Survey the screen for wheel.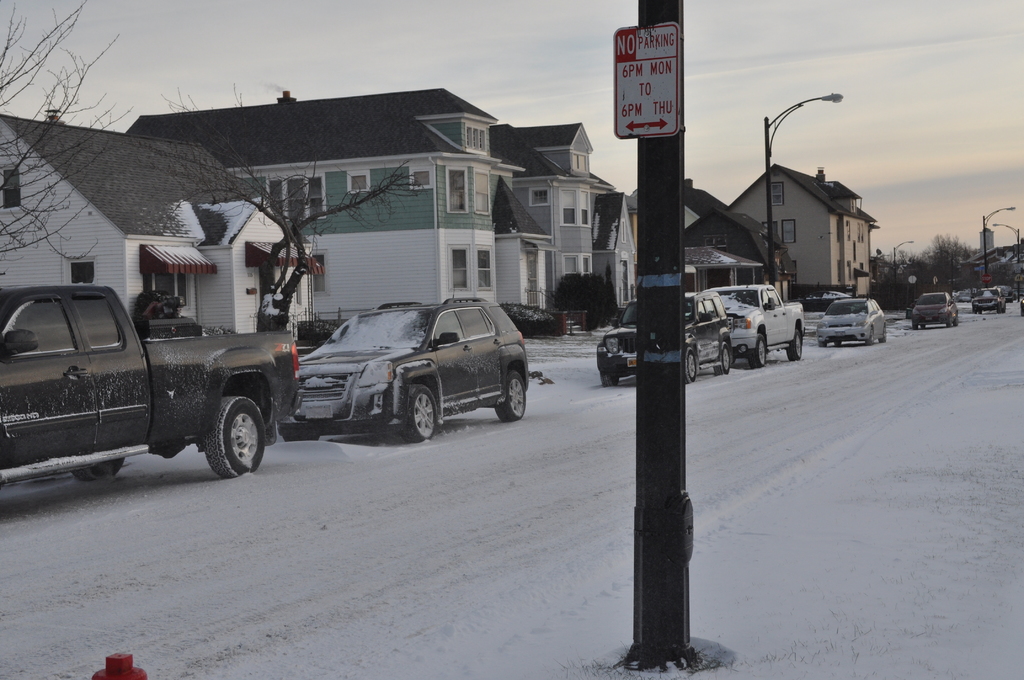
Survey found: x1=496 y1=371 x2=527 y2=422.
